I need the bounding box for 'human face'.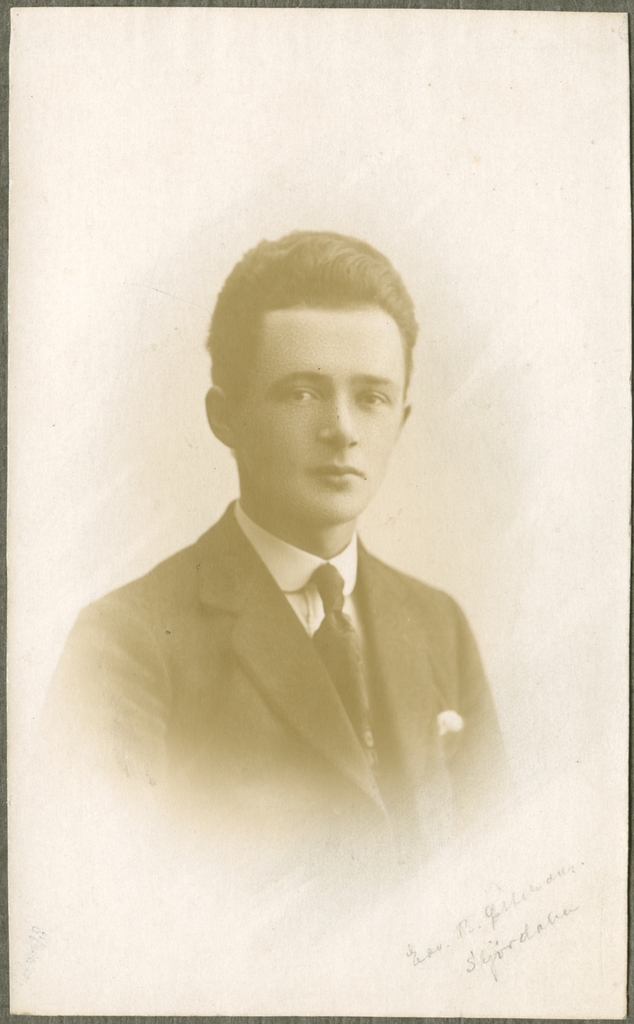
Here it is: [left=236, top=301, right=404, bottom=525].
